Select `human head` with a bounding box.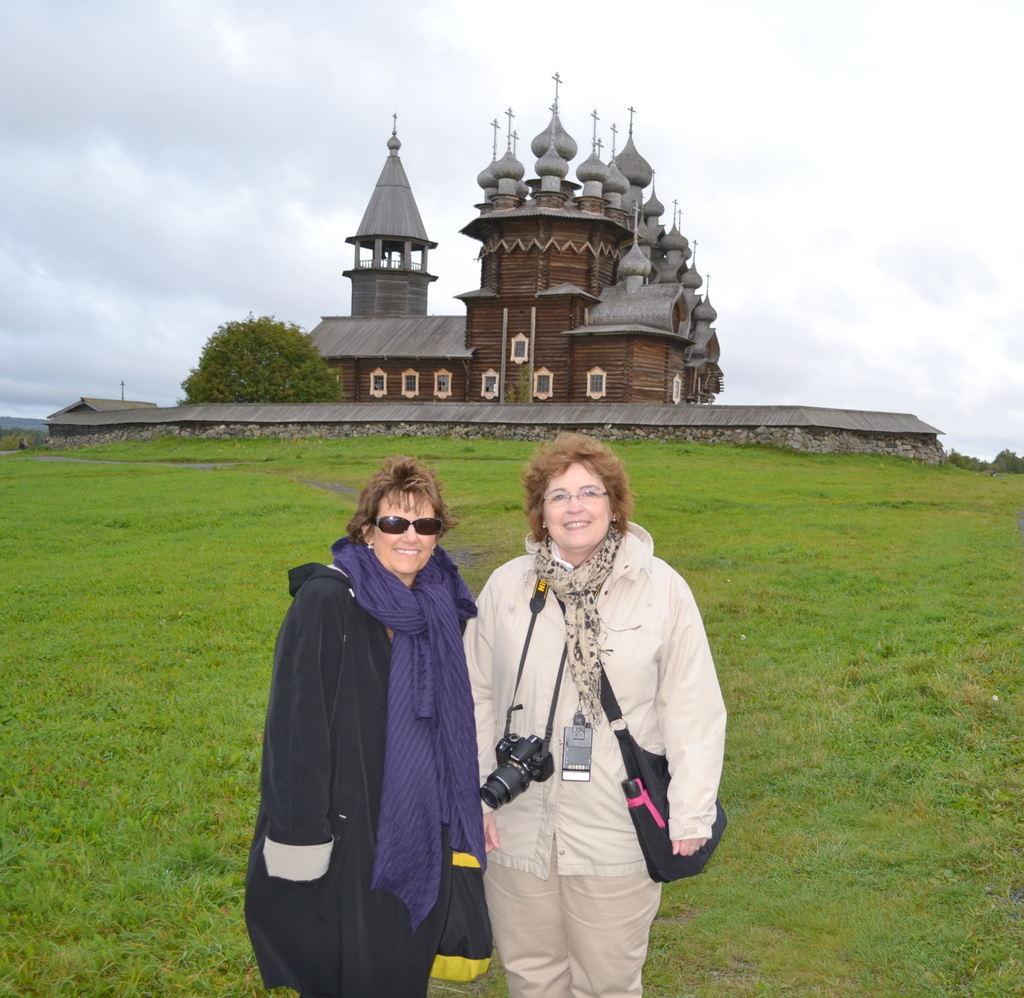
[345, 456, 459, 577].
